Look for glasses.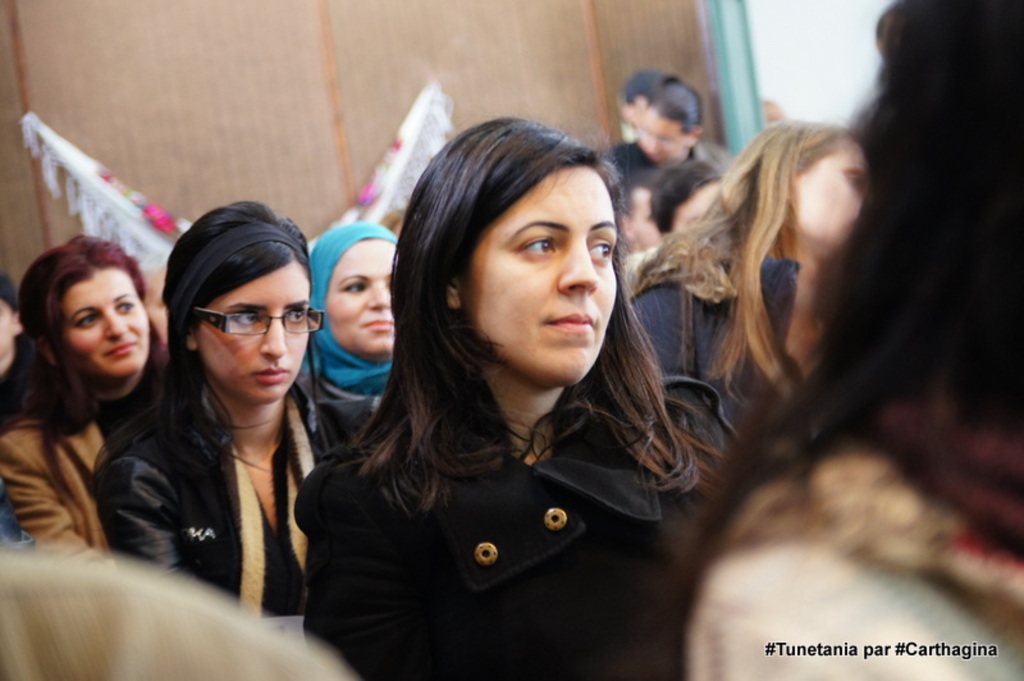
Found: crop(175, 302, 301, 351).
